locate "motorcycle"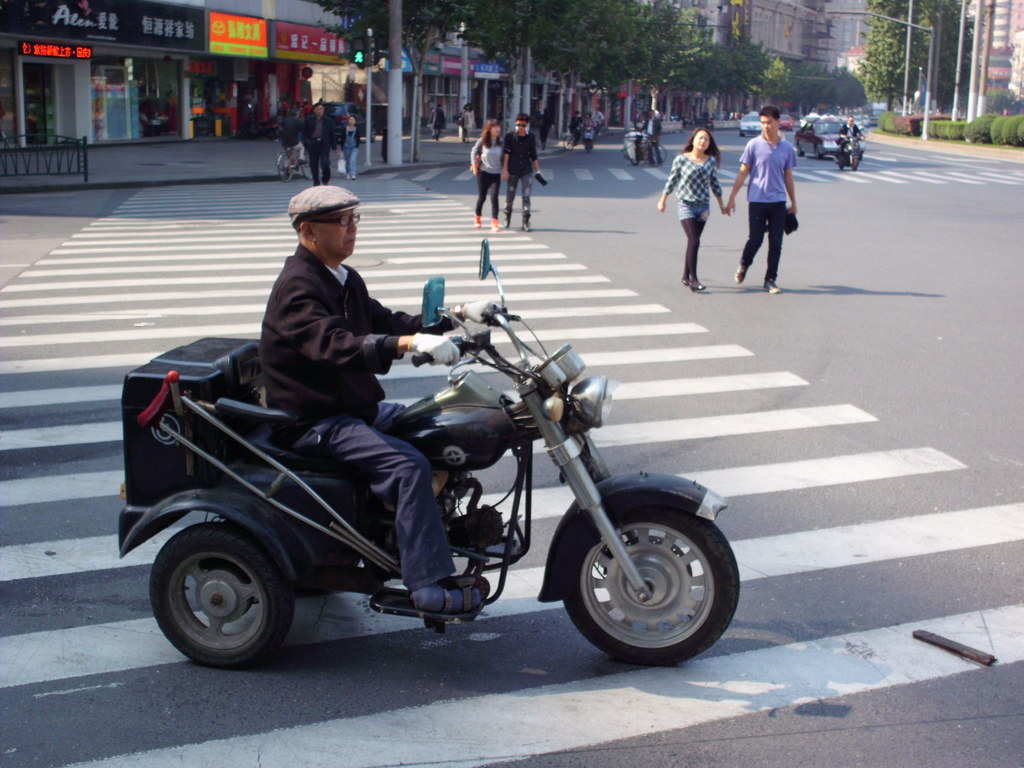
[x1=833, y1=134, x2=863, y2=172]
